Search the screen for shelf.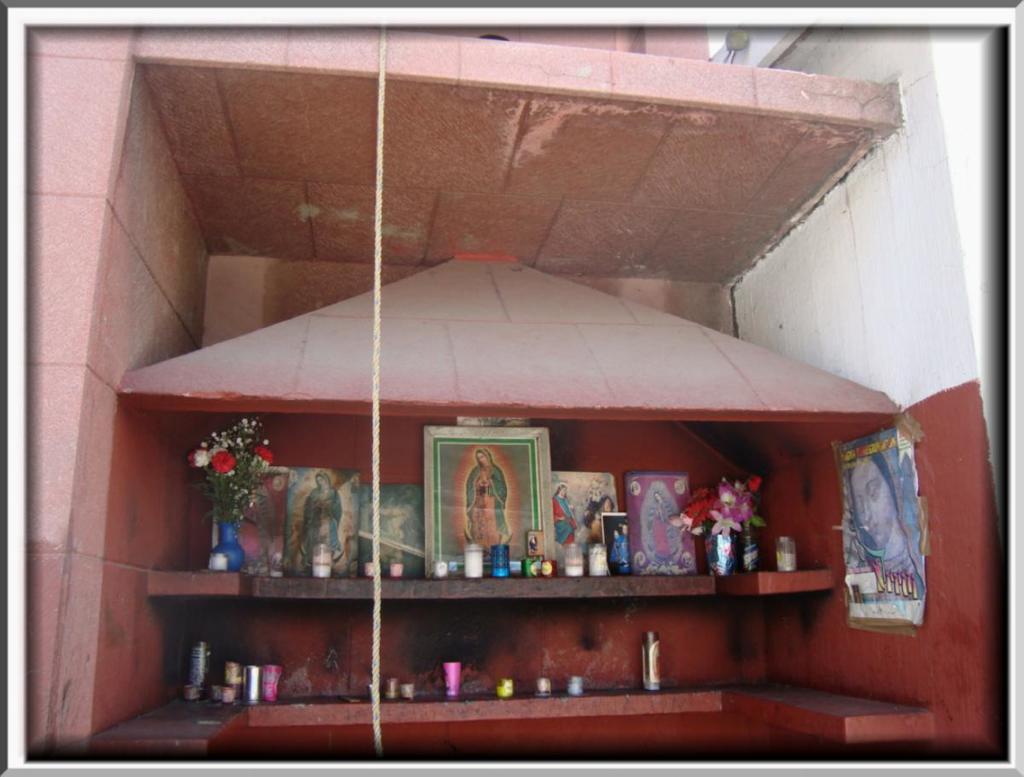
Found at x1=146, y1=570, x2=718, y2=597.
